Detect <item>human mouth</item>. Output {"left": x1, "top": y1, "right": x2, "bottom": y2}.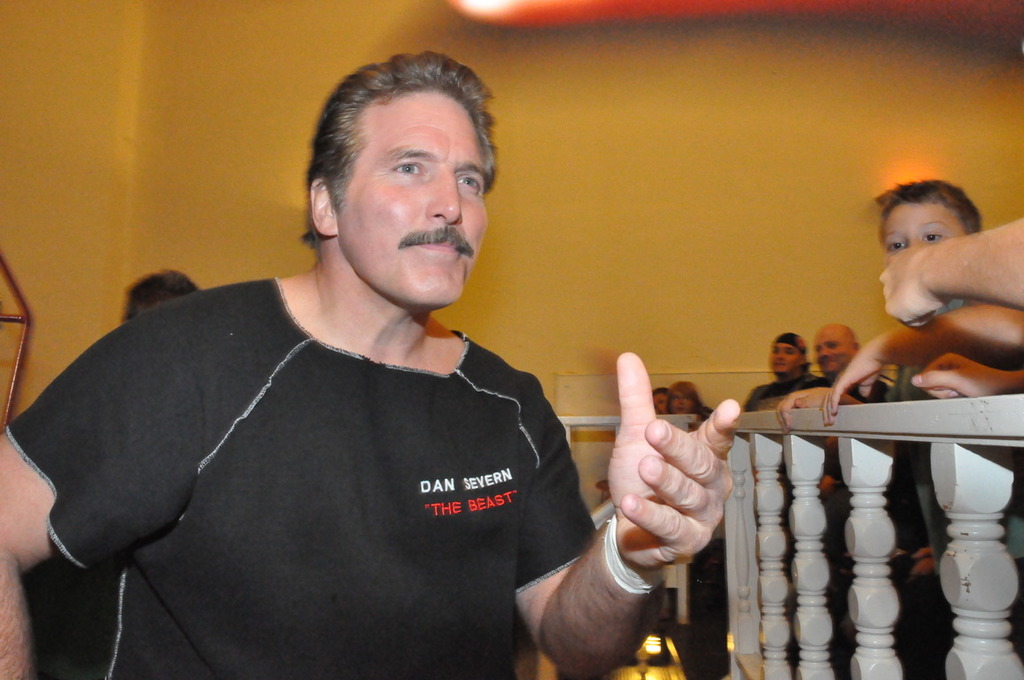
{"left": 826, "top": 359, "right": 839, "bottom": 369}.
